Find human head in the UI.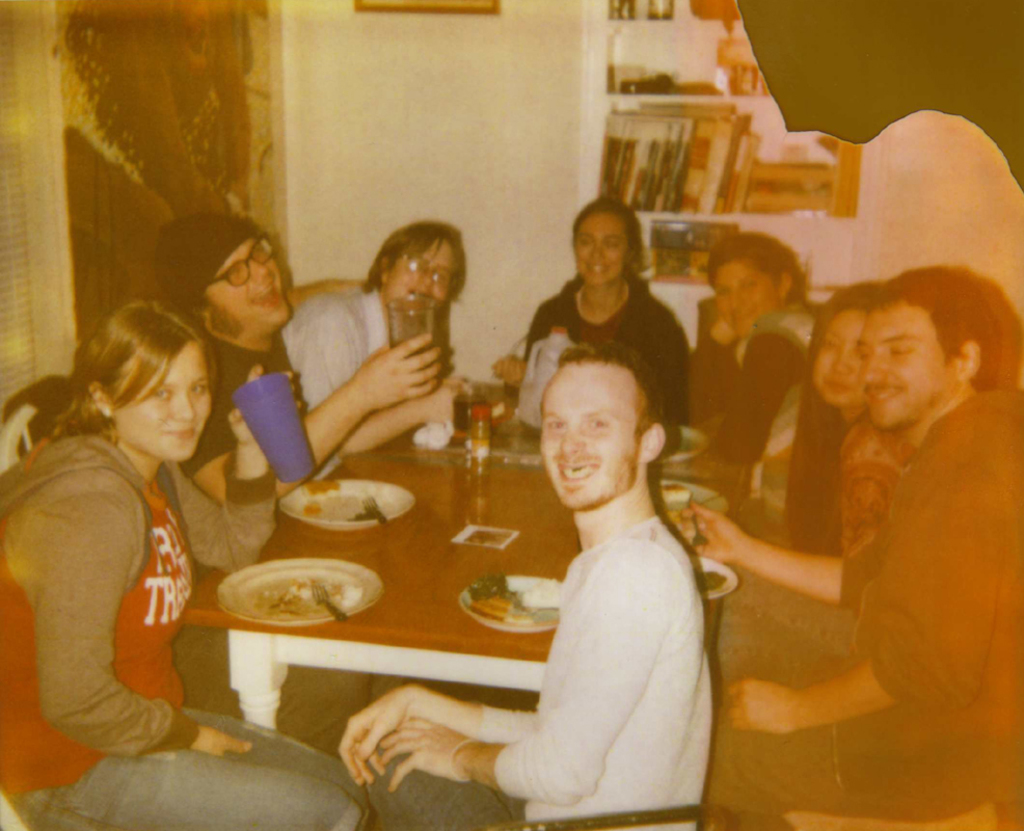
UI element at bbox(64, 296, 218, 470).
